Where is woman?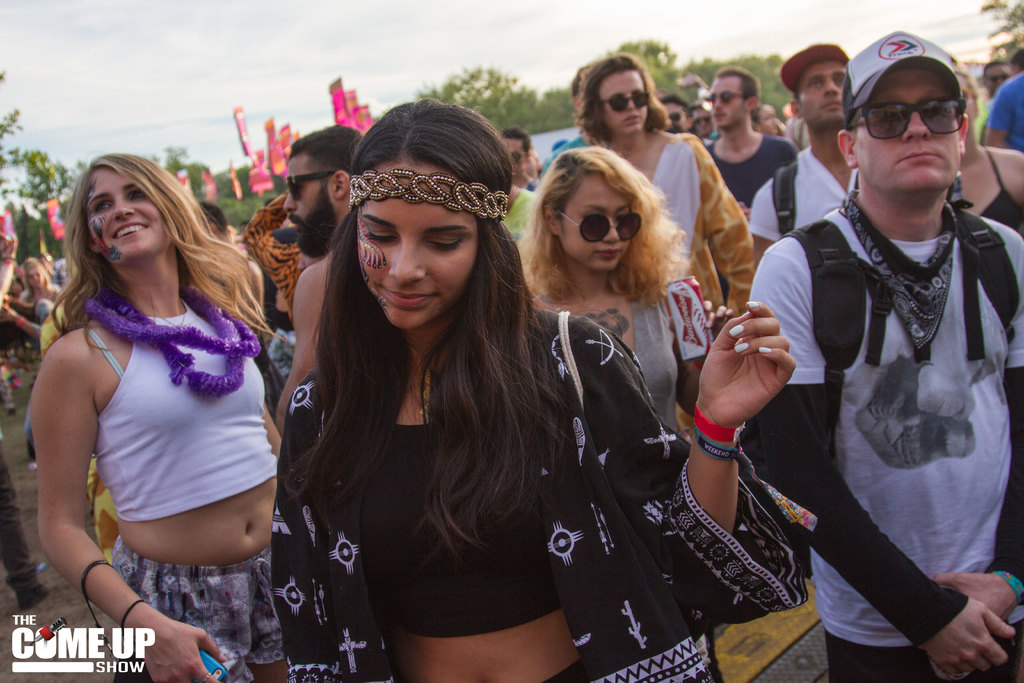
<region>573, 53, 756, 320</region>.
